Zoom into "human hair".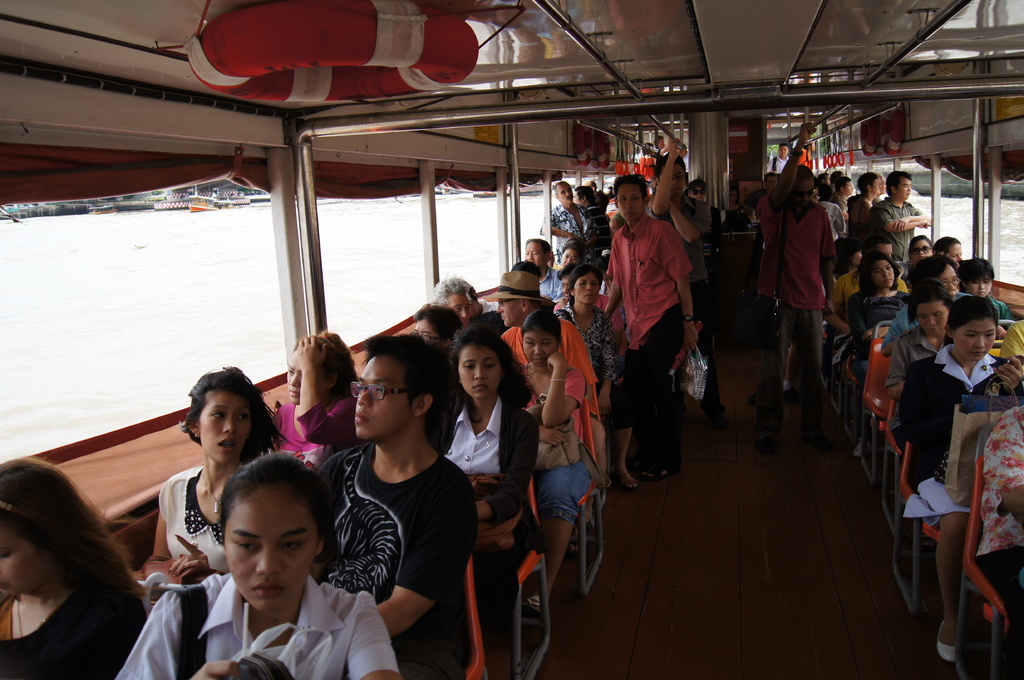
Zoom target: [x1=858, y1=171, x2=875, y2=197].
